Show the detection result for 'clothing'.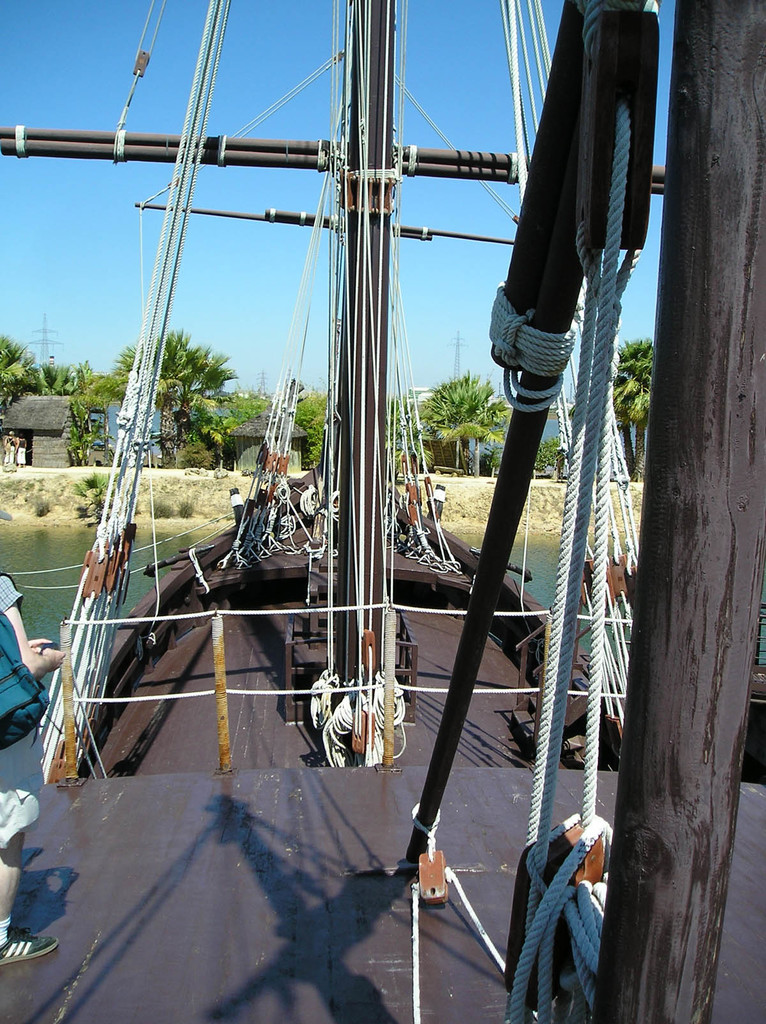
rect(5, 433, 17, 463).
